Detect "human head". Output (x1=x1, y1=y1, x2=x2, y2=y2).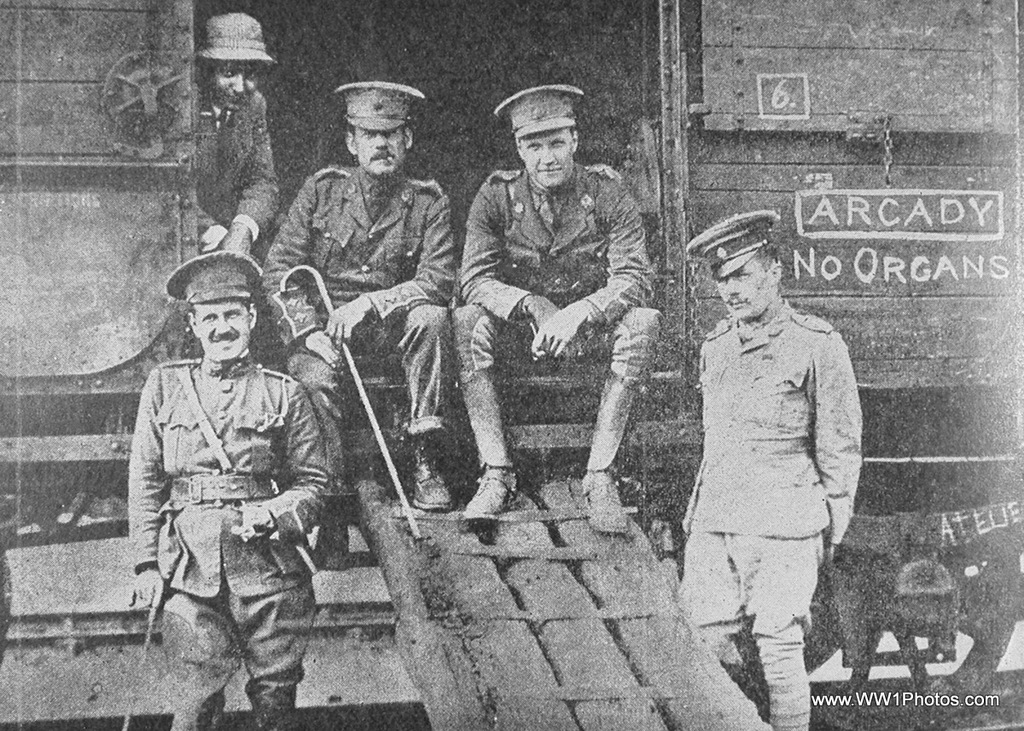
(x1=684, y1=209, x2=783, y2=320).
